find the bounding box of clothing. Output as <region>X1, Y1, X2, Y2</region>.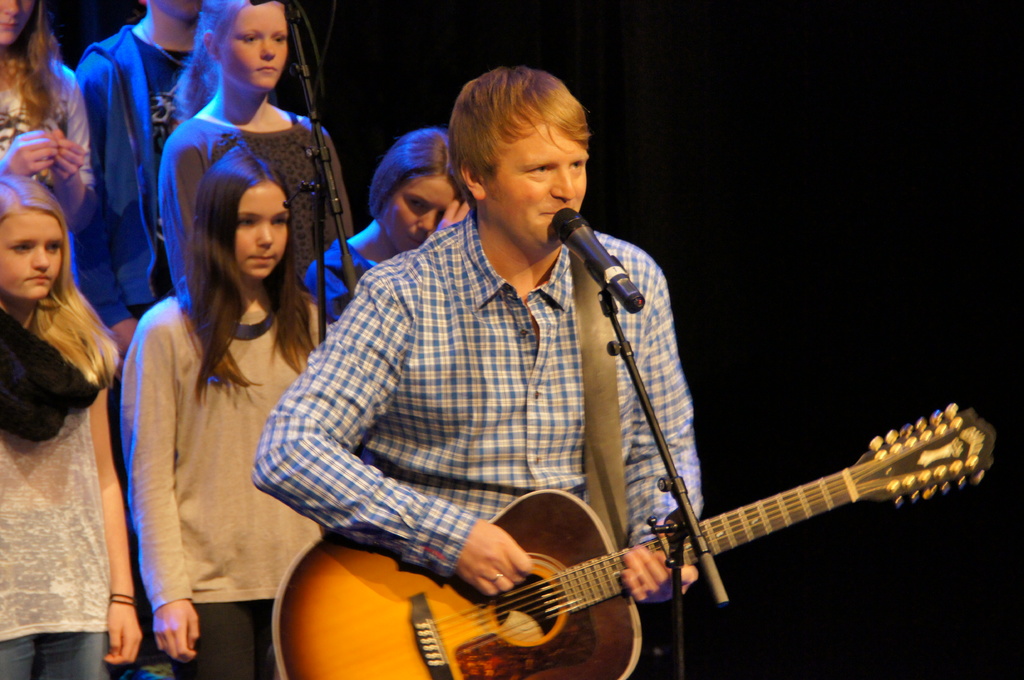
<region>250, 217, 708, 679</region>.
